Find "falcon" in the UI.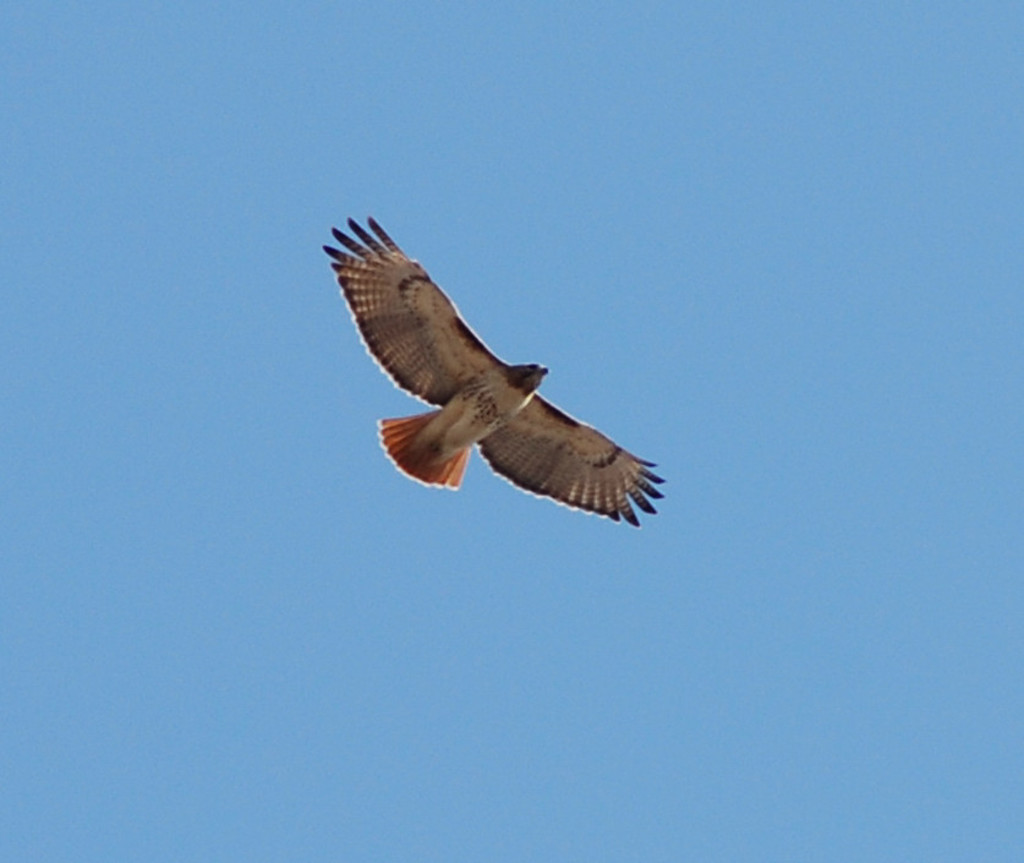
UI element at [left=317, top=218, right=669, bottom=530].
